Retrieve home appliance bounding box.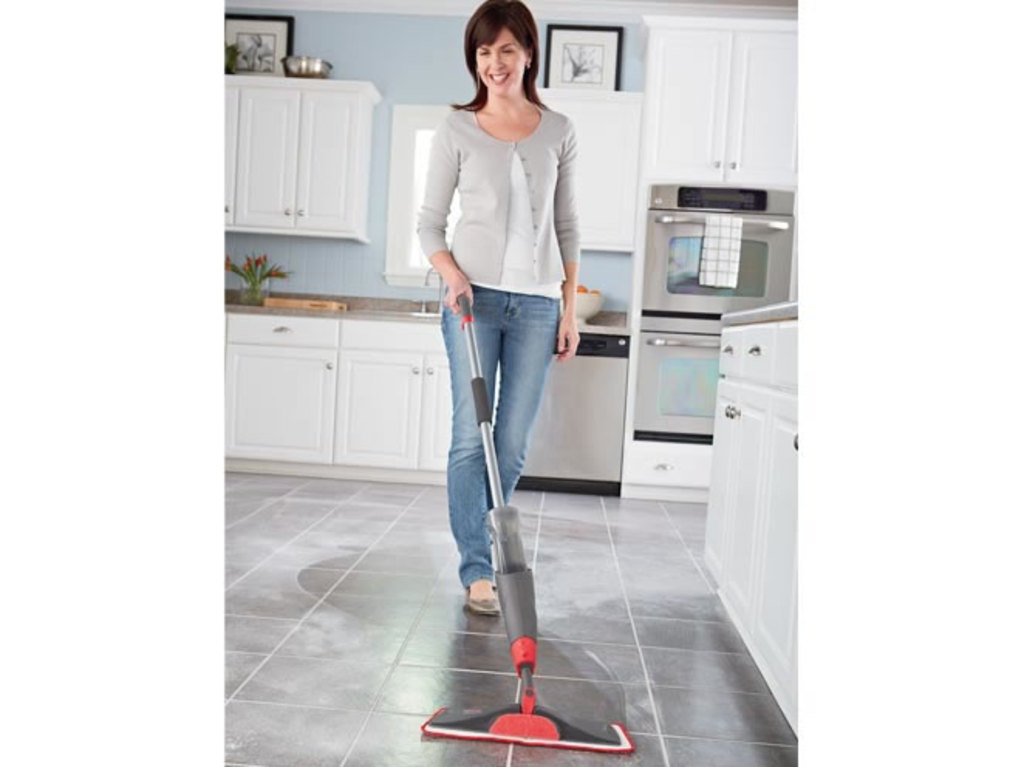
Bounding box: 422/285/651/750.
